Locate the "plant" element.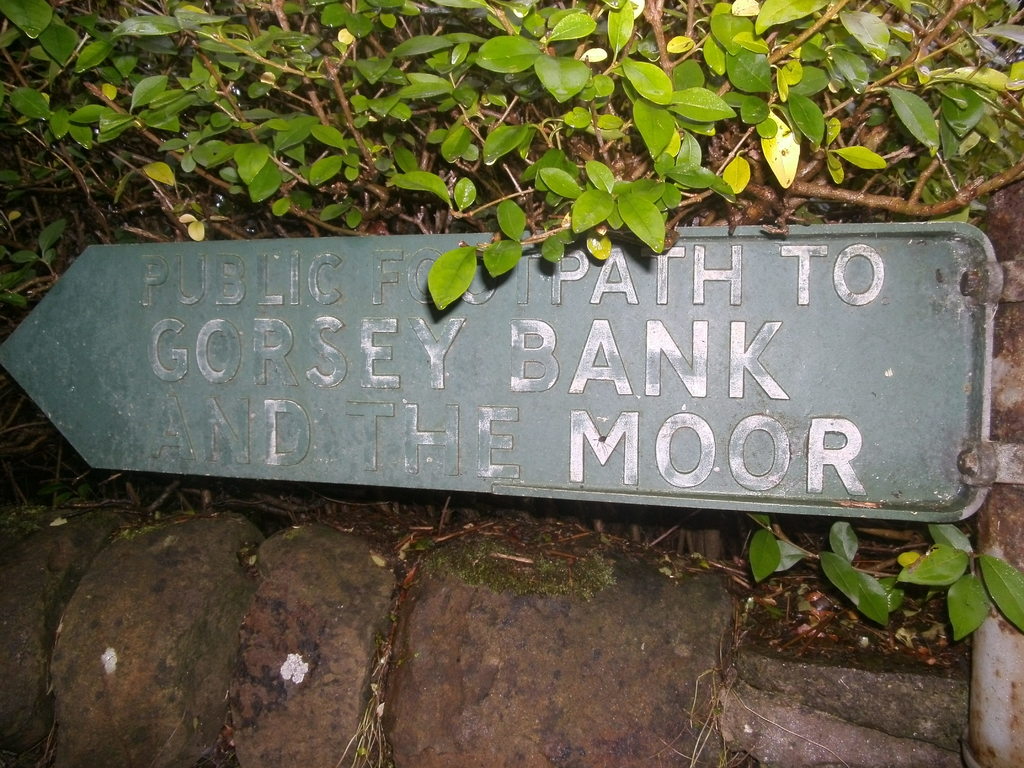
Element bbox: [x1=737, y1=512, x2=904, y2=634].
